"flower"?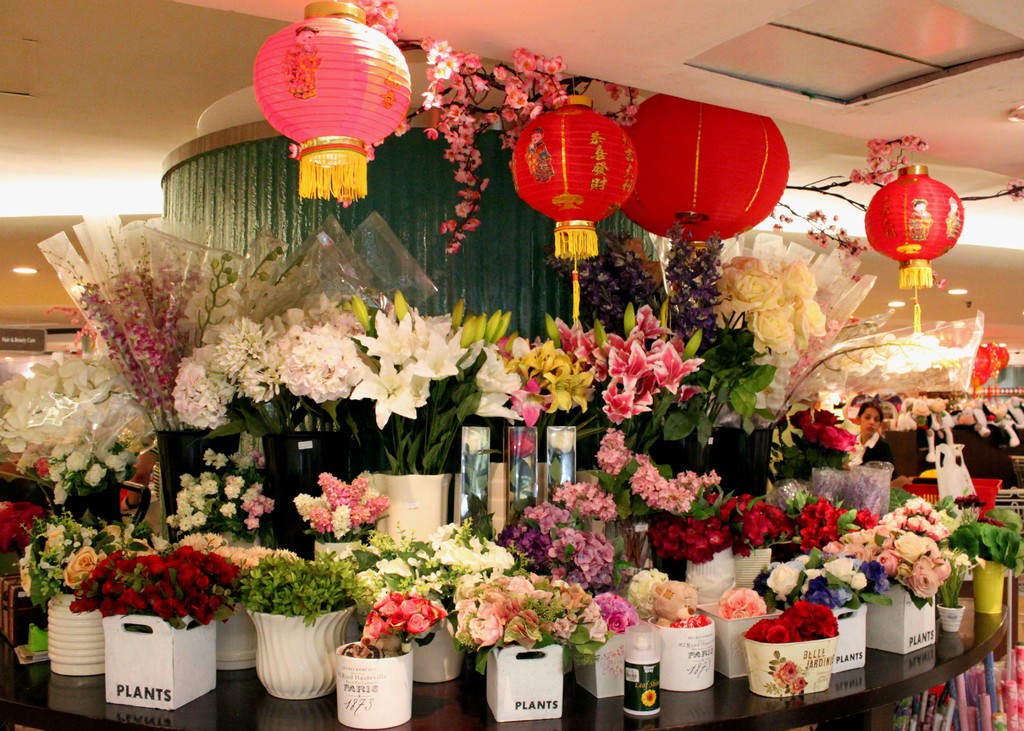
{"x1": 778, "y1": 661, "x2": 798, "y2": 683}
